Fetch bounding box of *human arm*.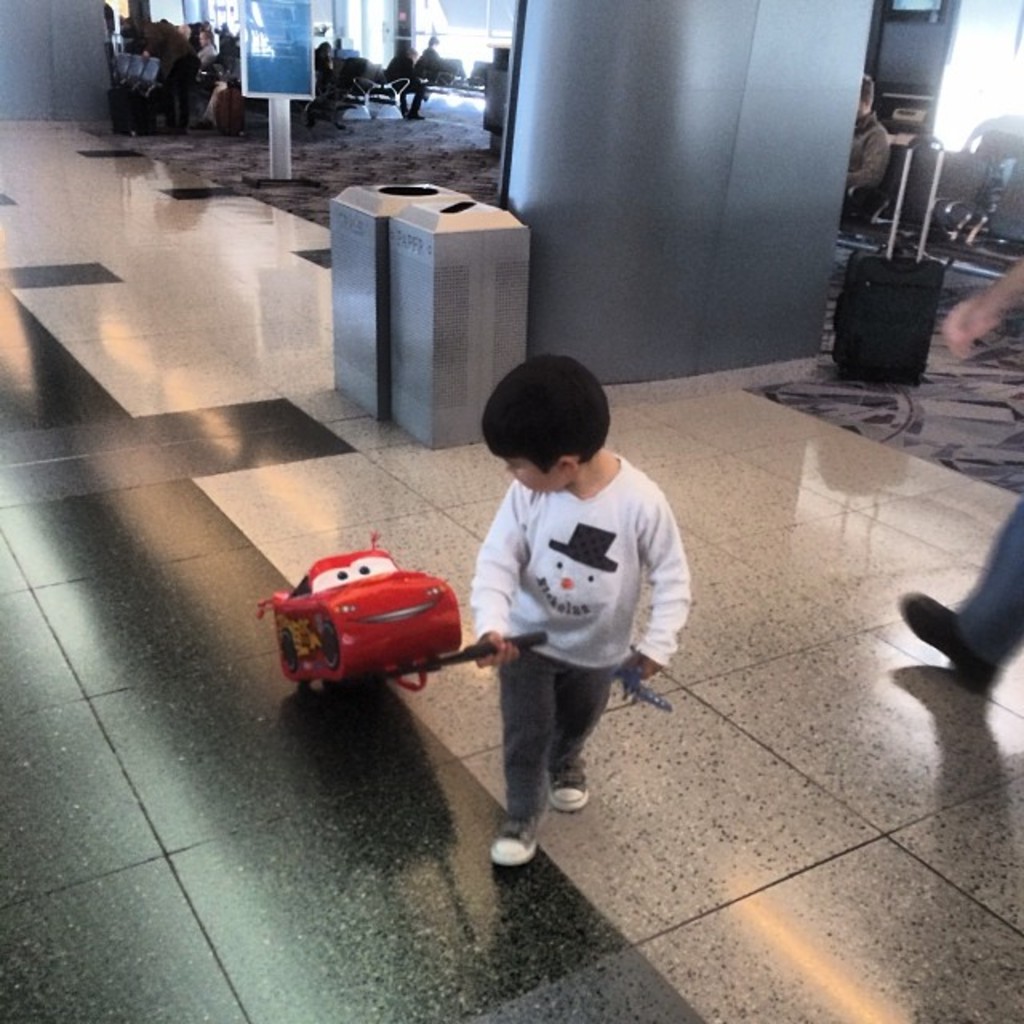
Bbox: <box>467,494,525,672</box>.
